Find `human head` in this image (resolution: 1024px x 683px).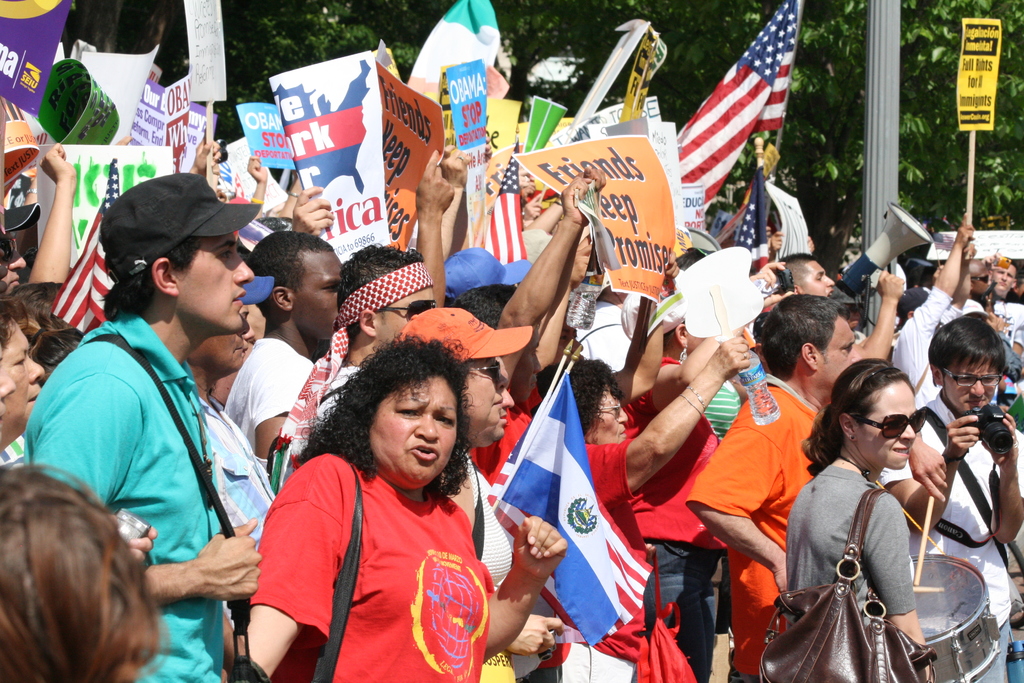
l=829, t=358, r=925, b=471.
